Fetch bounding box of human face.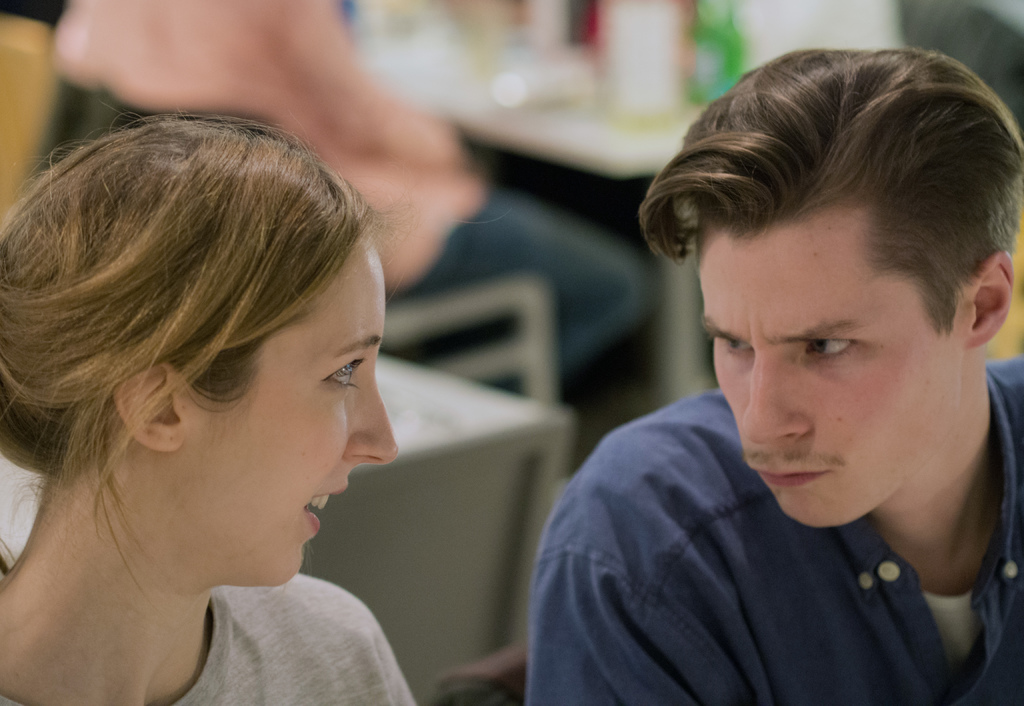
Bbox: BBox(182, 248, 400, 580).
